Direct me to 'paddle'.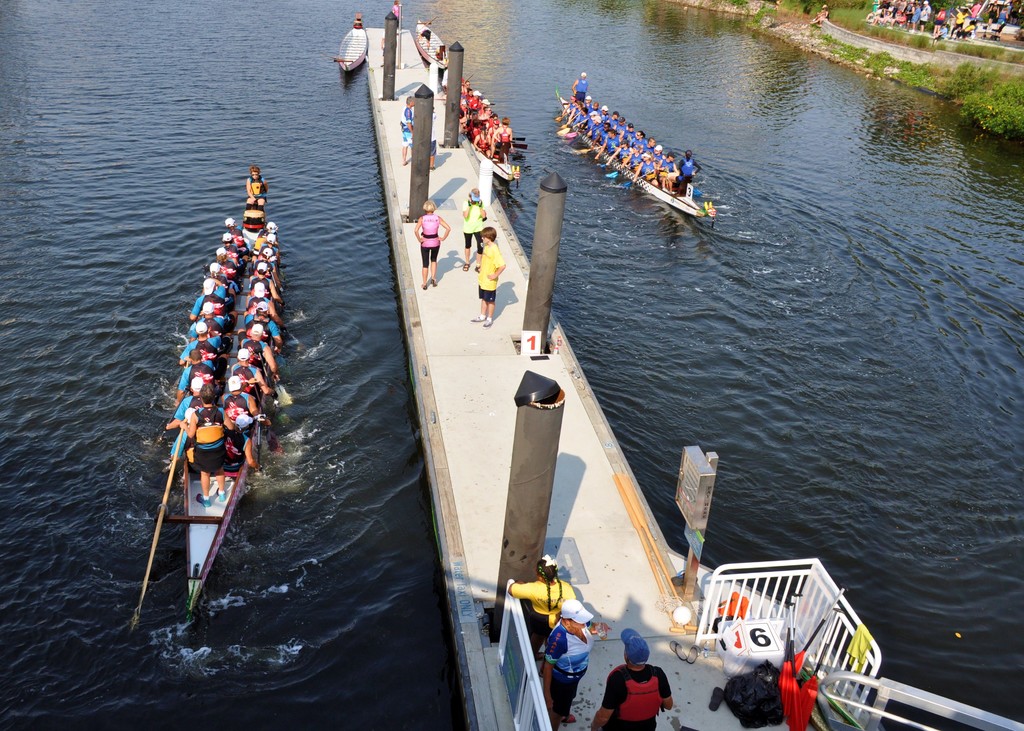
Direction: bbox=(143, 407, 209, 634).
